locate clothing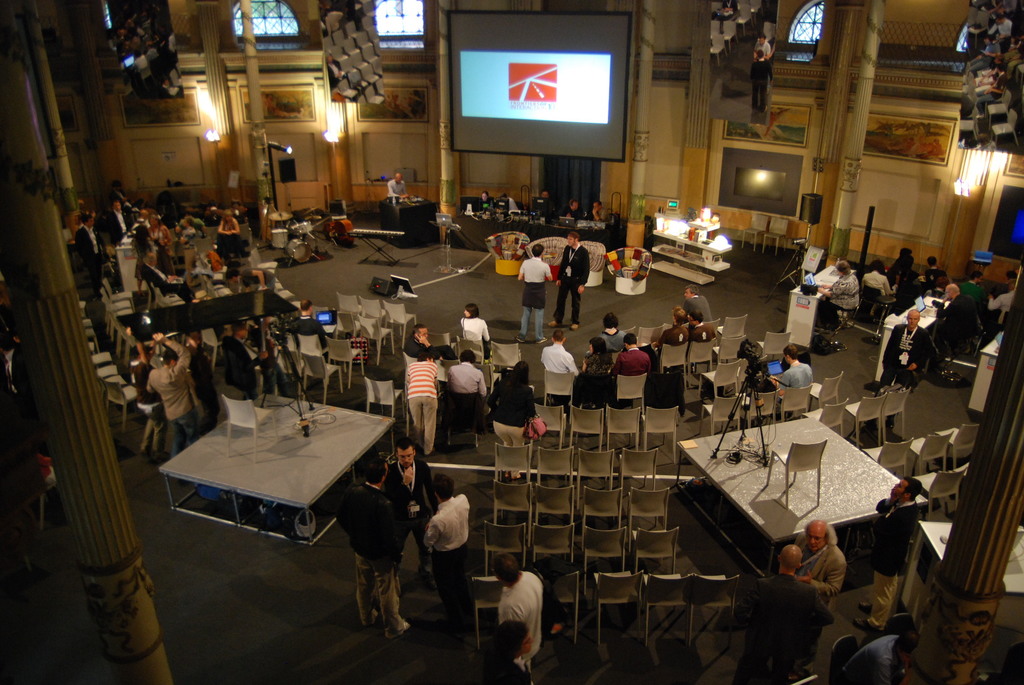
<bbox>146, 331, 201, 458</bbox>
